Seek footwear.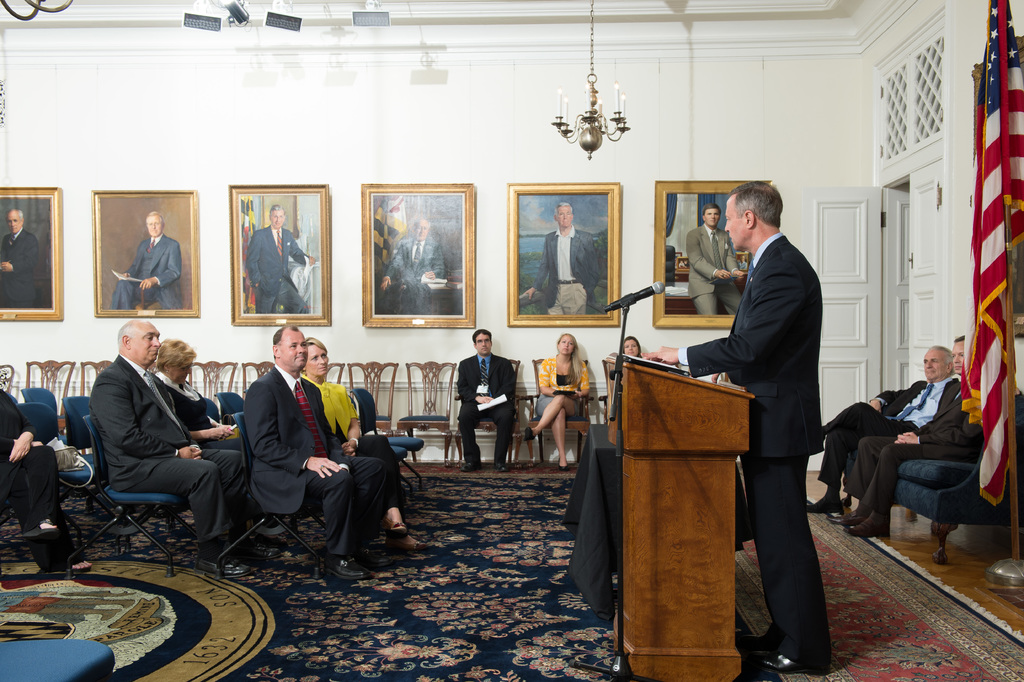
x1=494 y1=449 x2=511 y2=466.
